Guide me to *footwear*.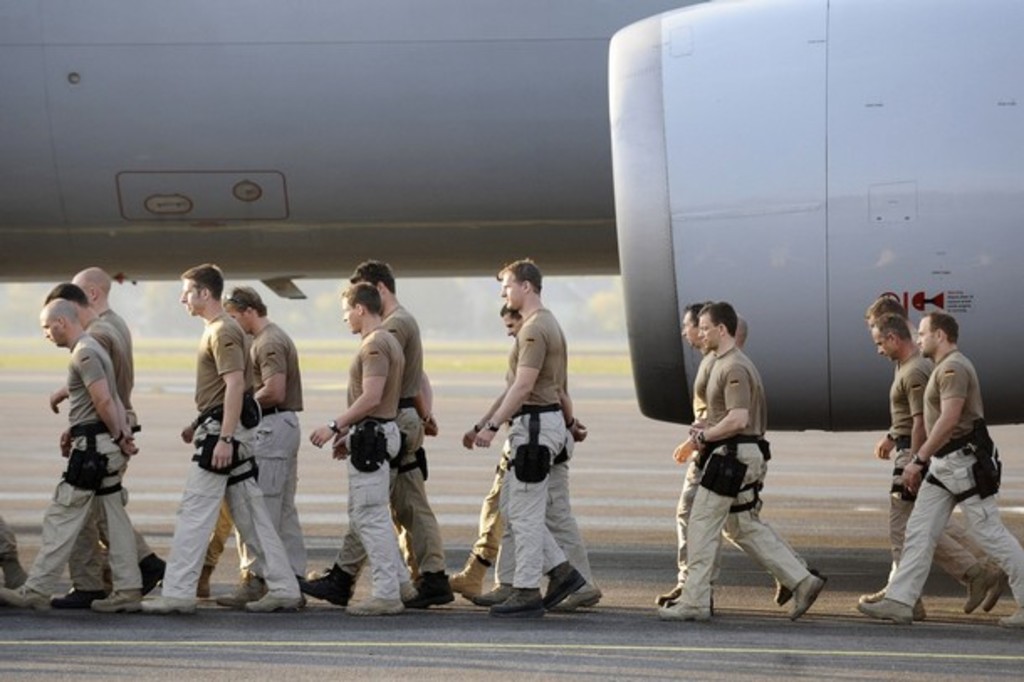
Guidance: crop(394, 576, 406, 596).
